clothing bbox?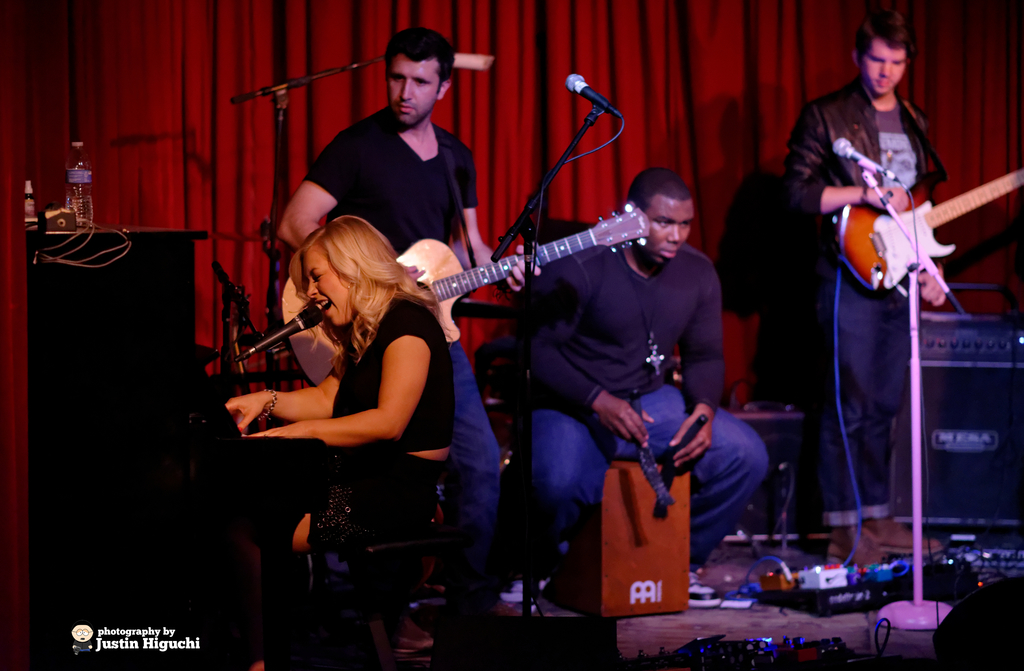
box(525, 248, 771, 563)
